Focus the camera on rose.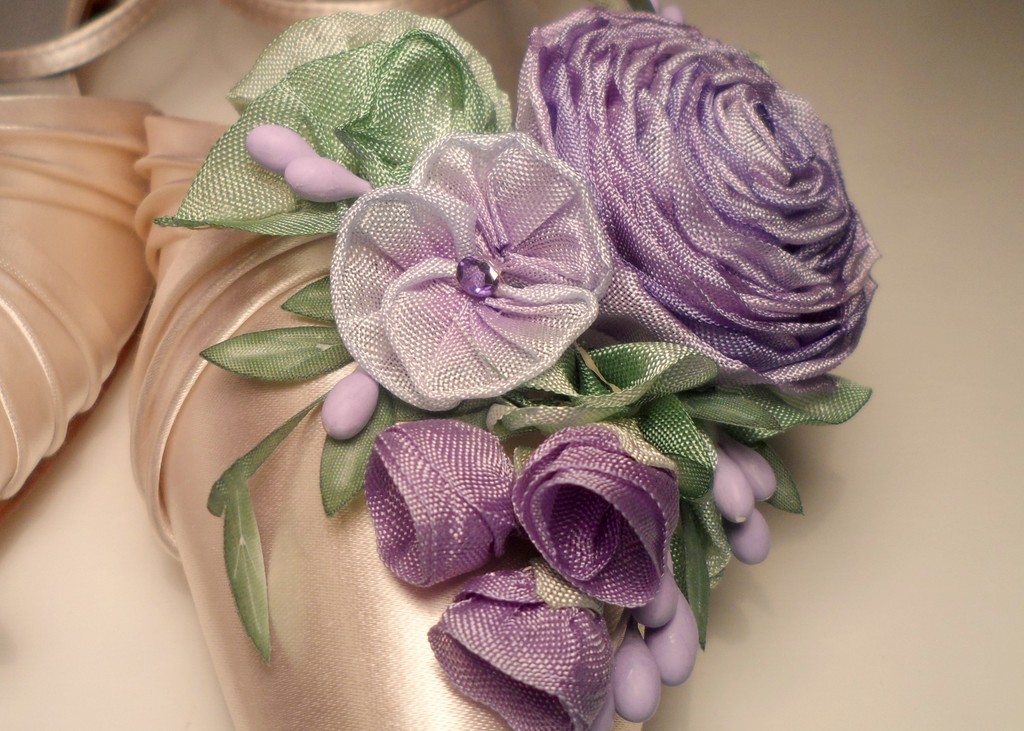
Focus region: (left=425, top=570, right=614, bottom=730).
